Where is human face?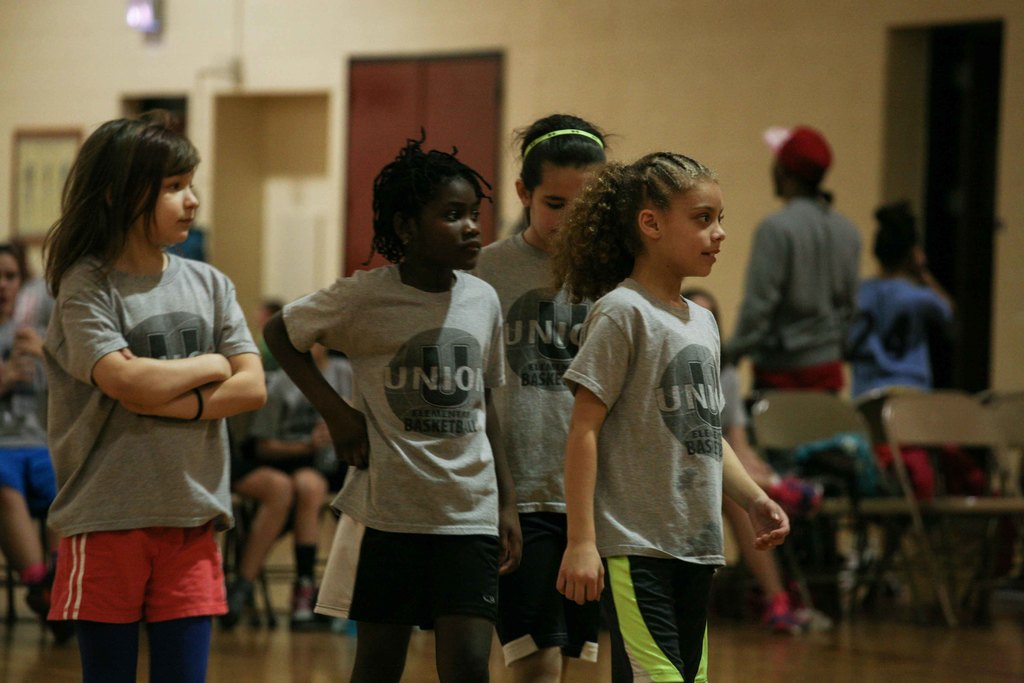
[x1=417, y1=177, x2=487, y2=270].
